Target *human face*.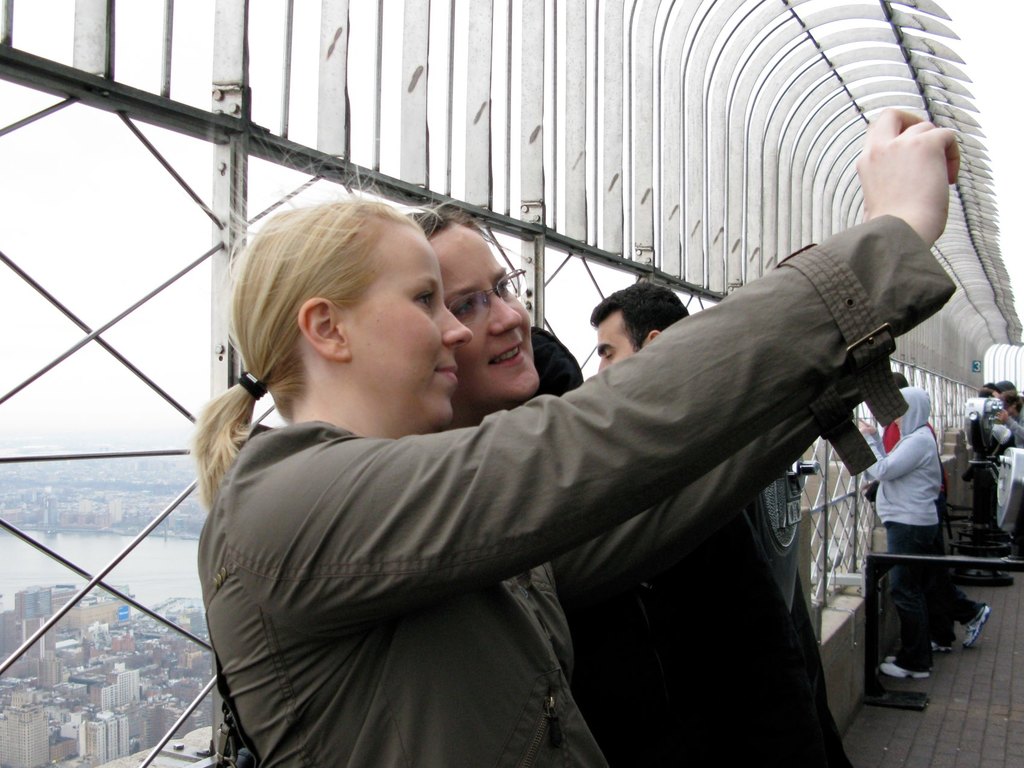
Target region: pyautogui.locateOnScreen(426, 225, 544, 400).
